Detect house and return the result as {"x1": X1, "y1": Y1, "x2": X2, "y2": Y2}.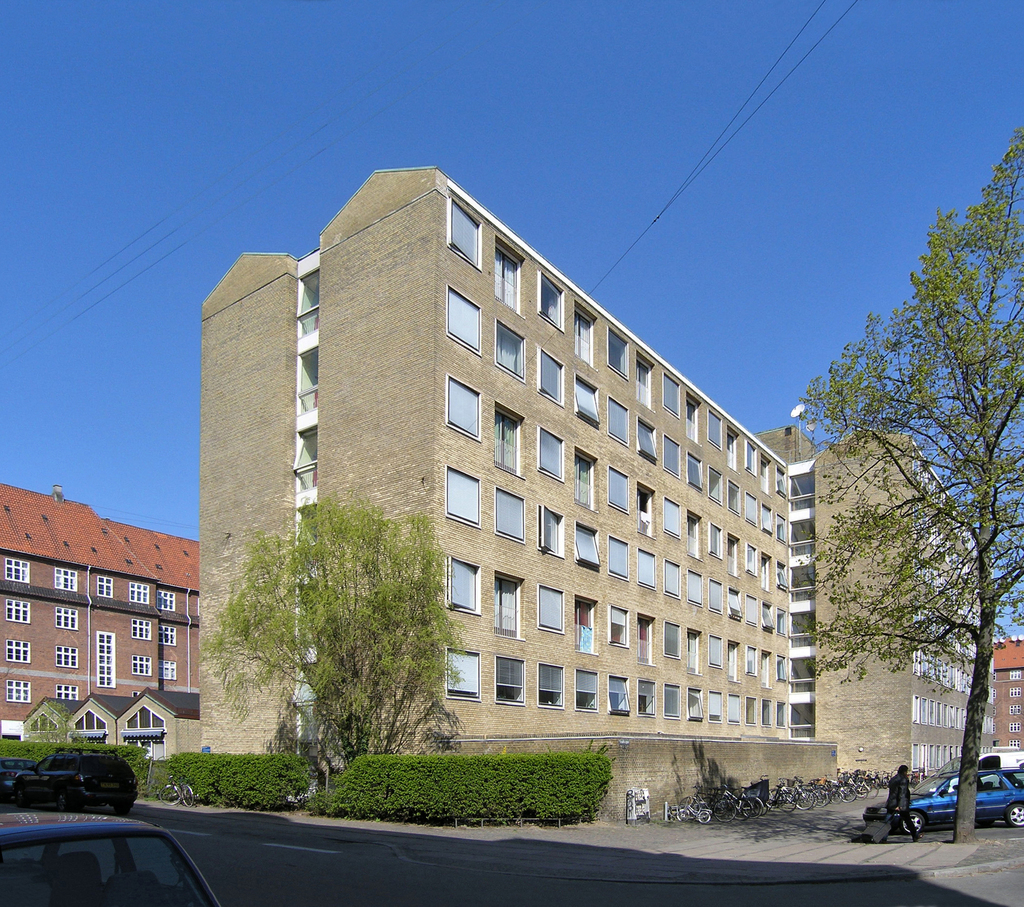
{"x1": 195, "y1": 168, "x2": 1002, "y2": 780}.
